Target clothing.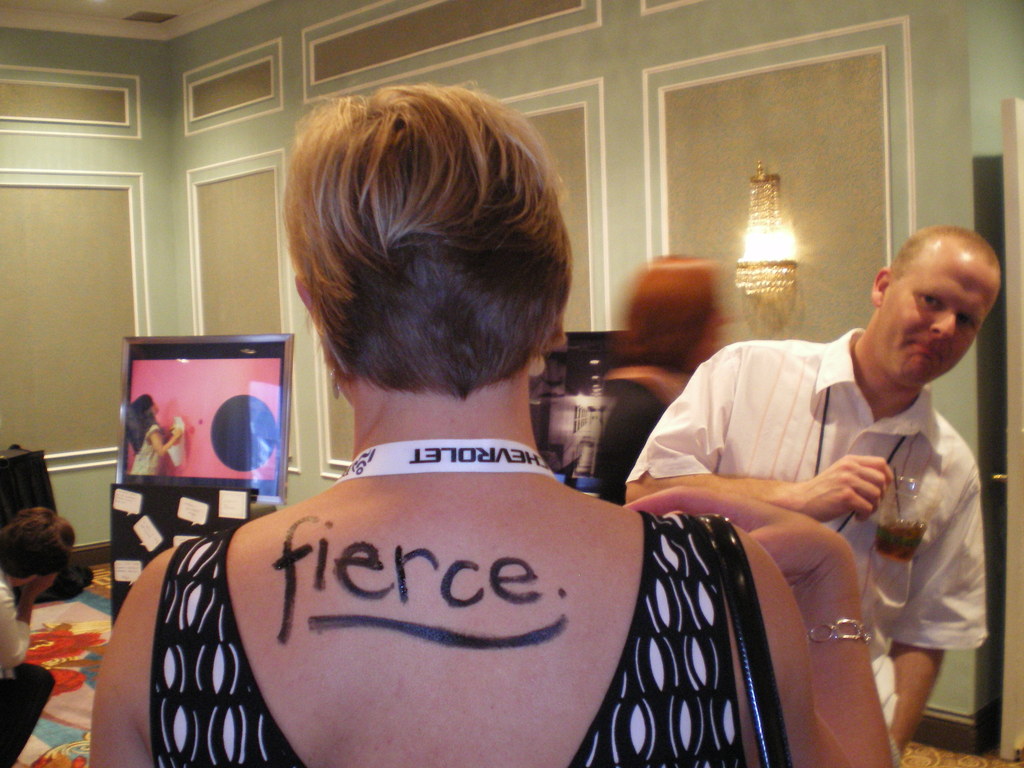
Target region: [x1=636, y1=284, x2=996, y2=700].
